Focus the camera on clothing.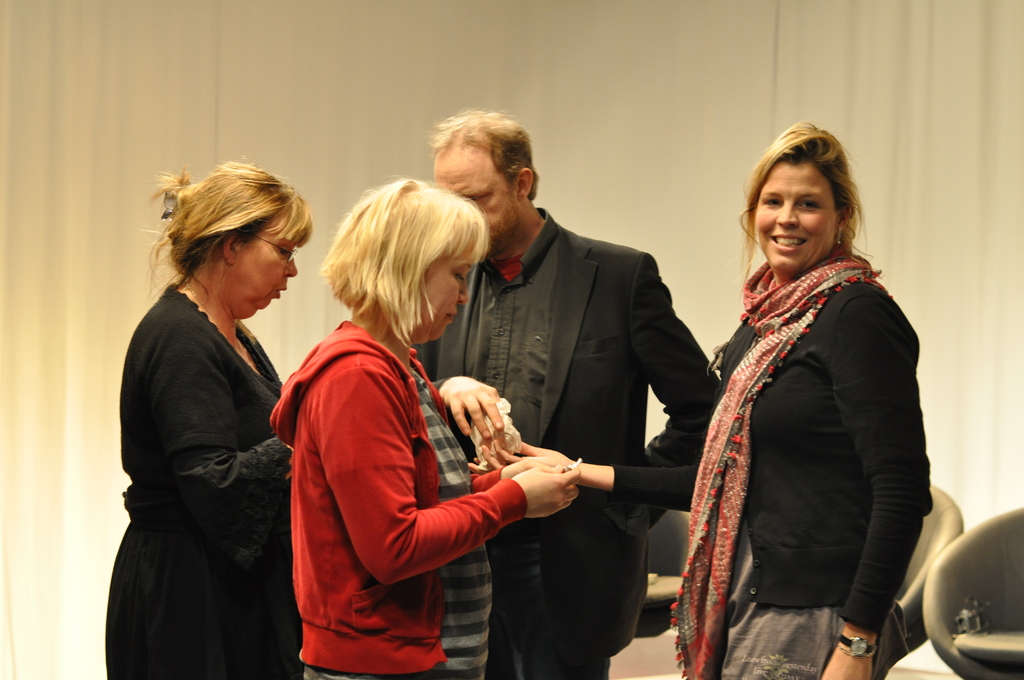
Focus region: (106,279,305,679).
